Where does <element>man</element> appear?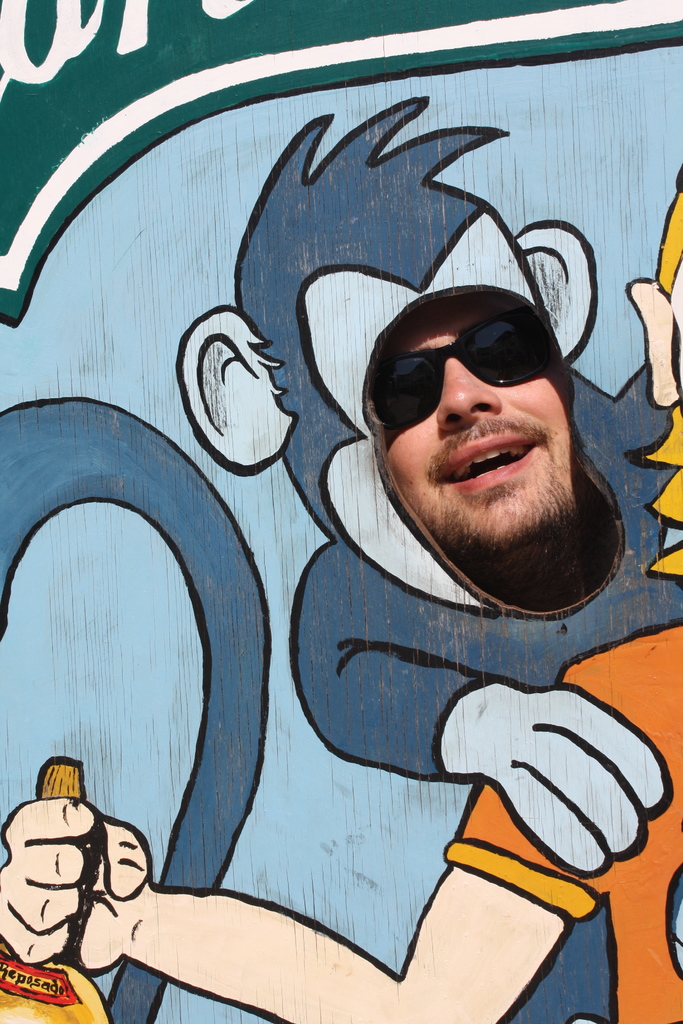
Appears at rect(368, 290, 574, 609).
